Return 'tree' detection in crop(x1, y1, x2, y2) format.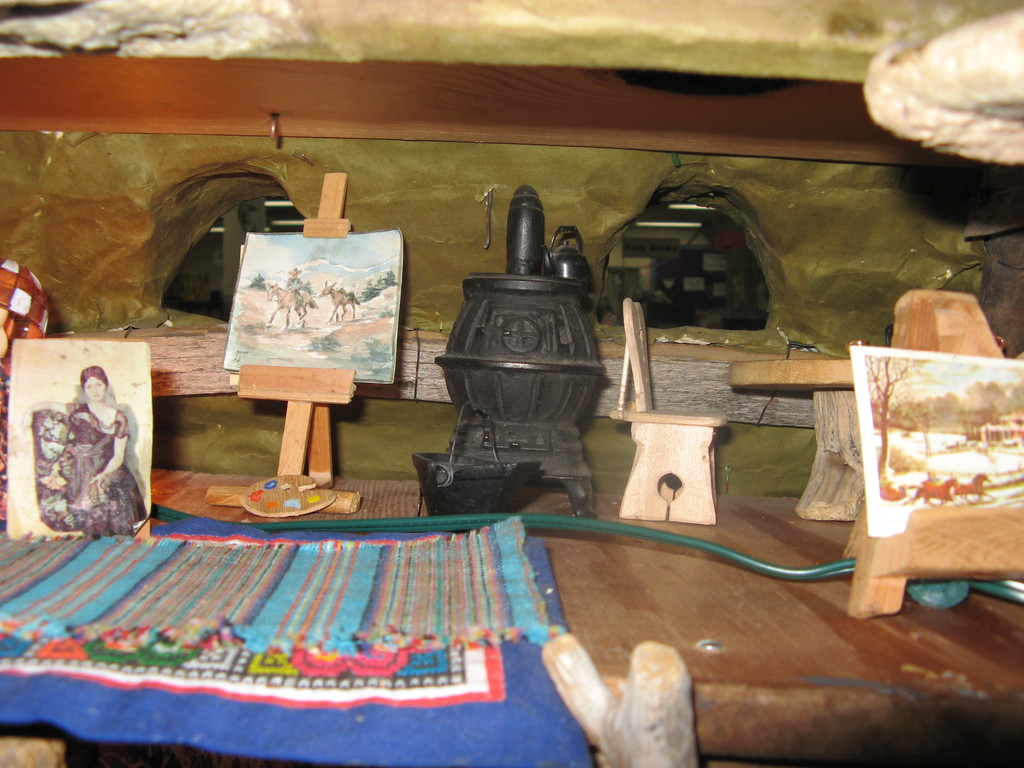
crop(865, 360, 936, 486).
